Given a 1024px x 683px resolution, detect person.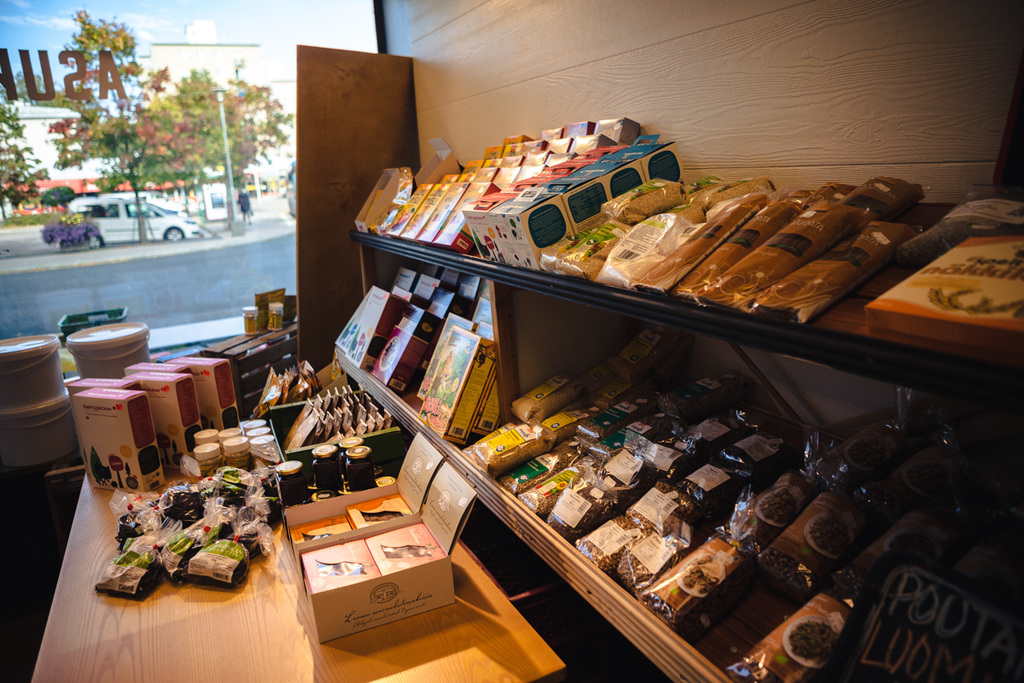
box(235, 183, 249, 218).
